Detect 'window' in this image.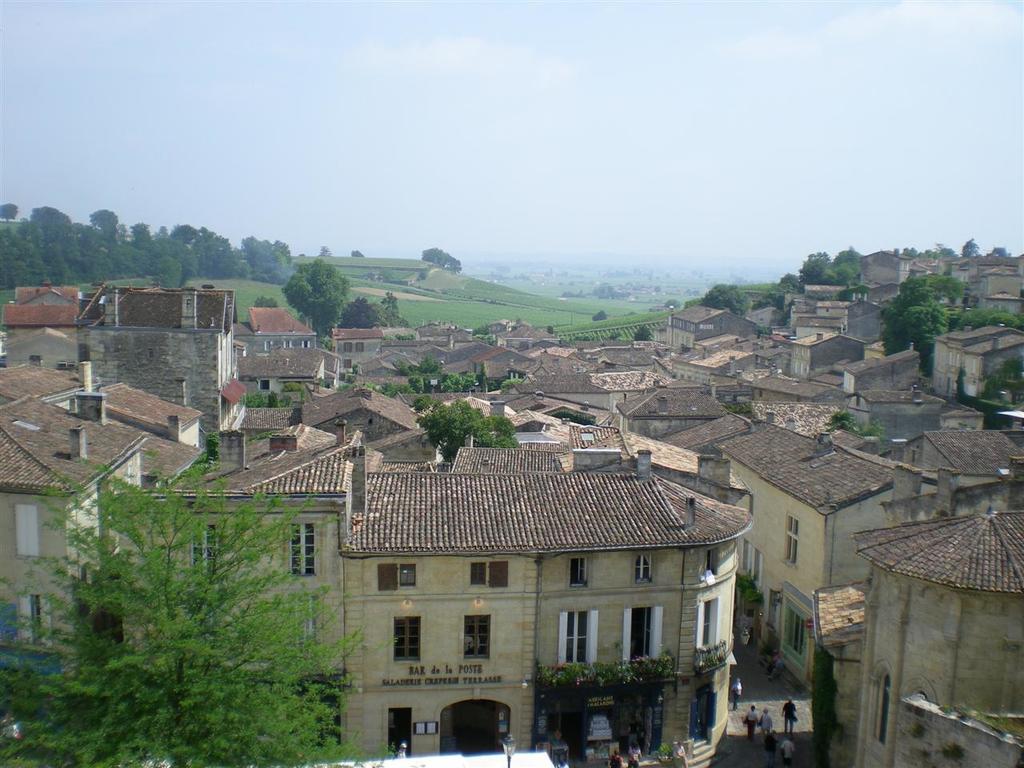
Detection: [490, 558, 510, 590].
